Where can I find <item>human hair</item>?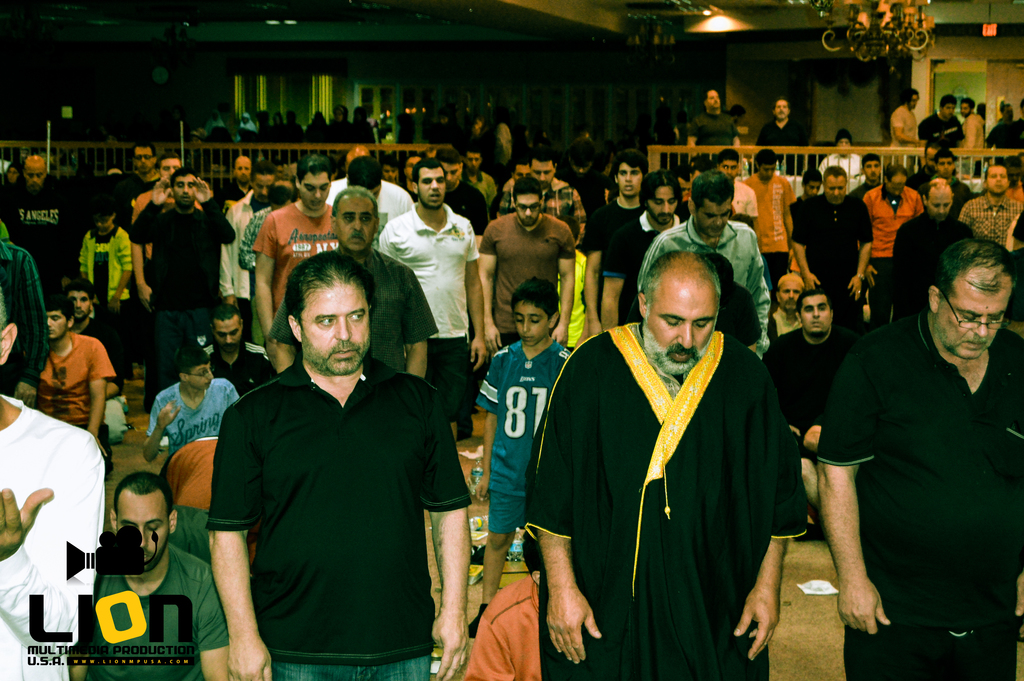
You can find it at region(635, 169, 681, 209).
